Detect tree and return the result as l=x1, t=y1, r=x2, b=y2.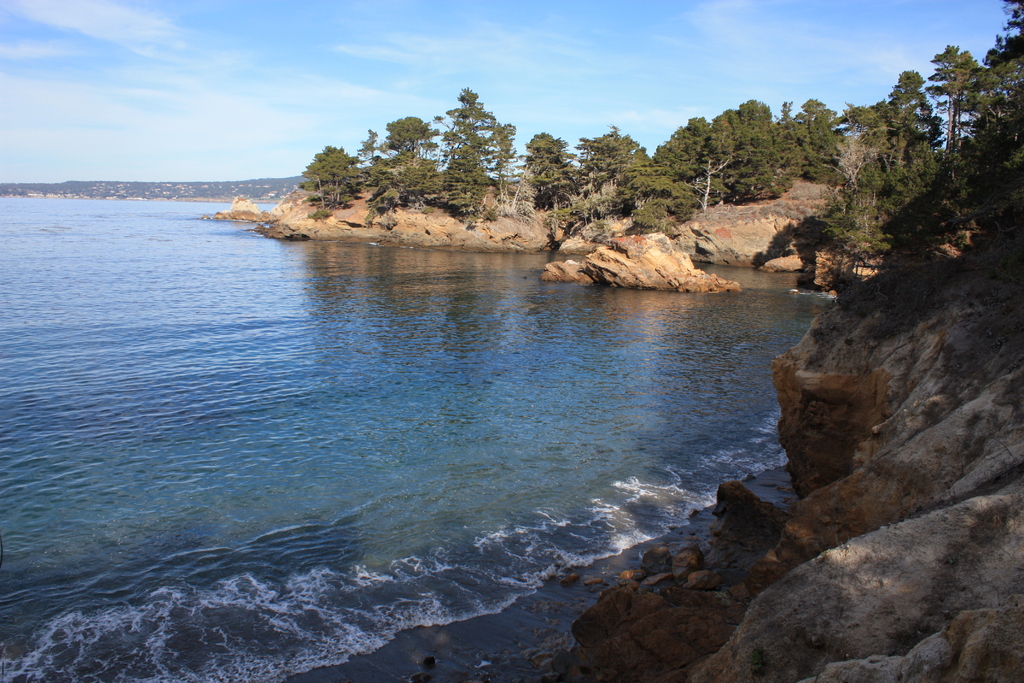
l=364, t=110, r=435, b=203.
